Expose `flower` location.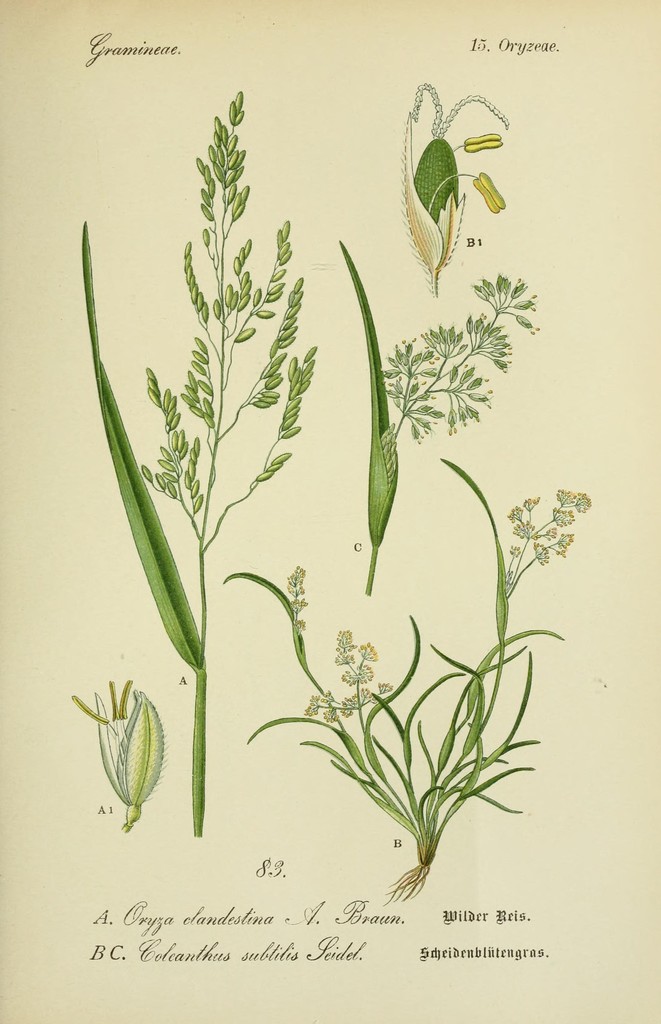
Exposed at {"x1": 303, "y1": 626, "x2": 397, "y2": 724}.
